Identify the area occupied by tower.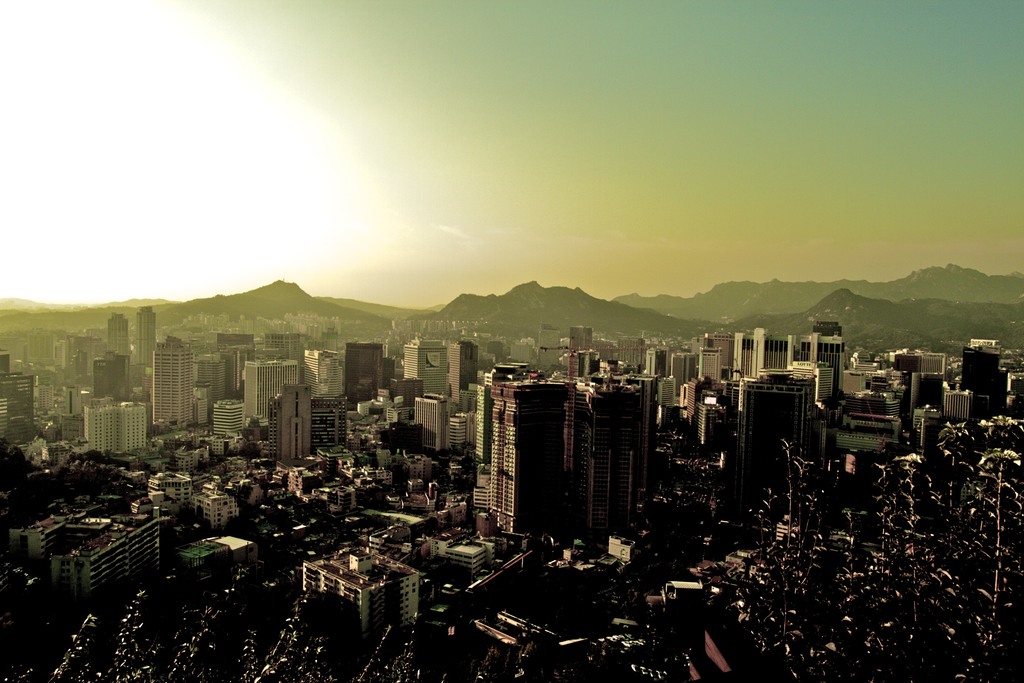
Area: x1=698, y1=343, x2=726, y2=393.
